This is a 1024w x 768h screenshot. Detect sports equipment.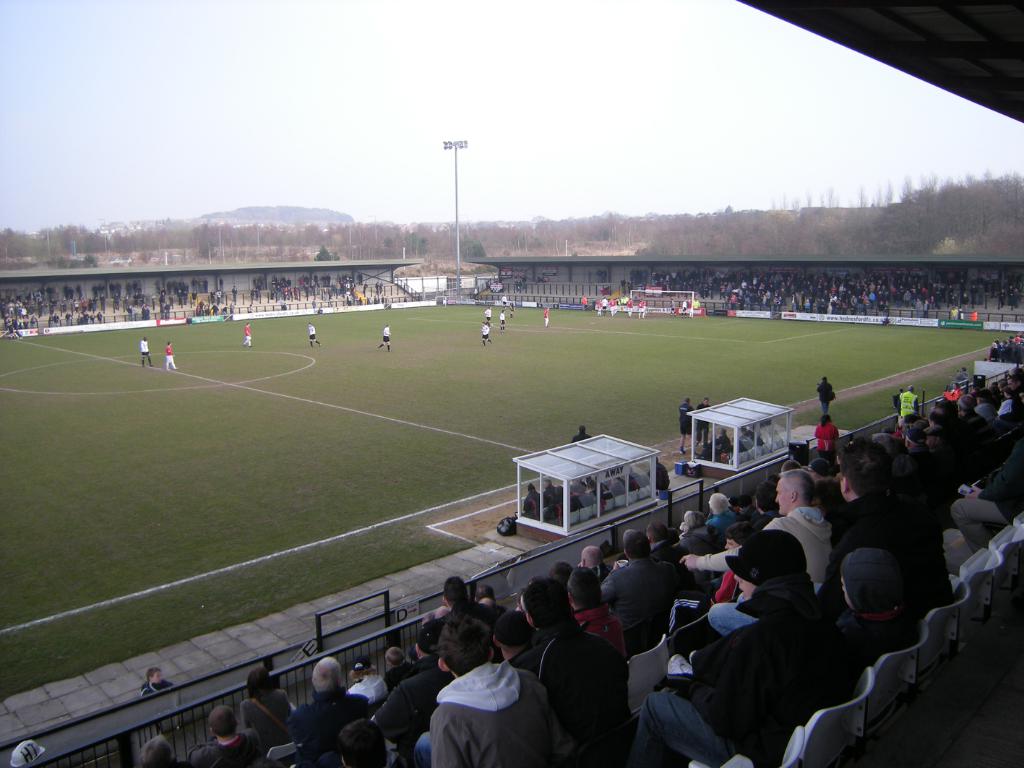
Rect(515, 432, 664, 534).
